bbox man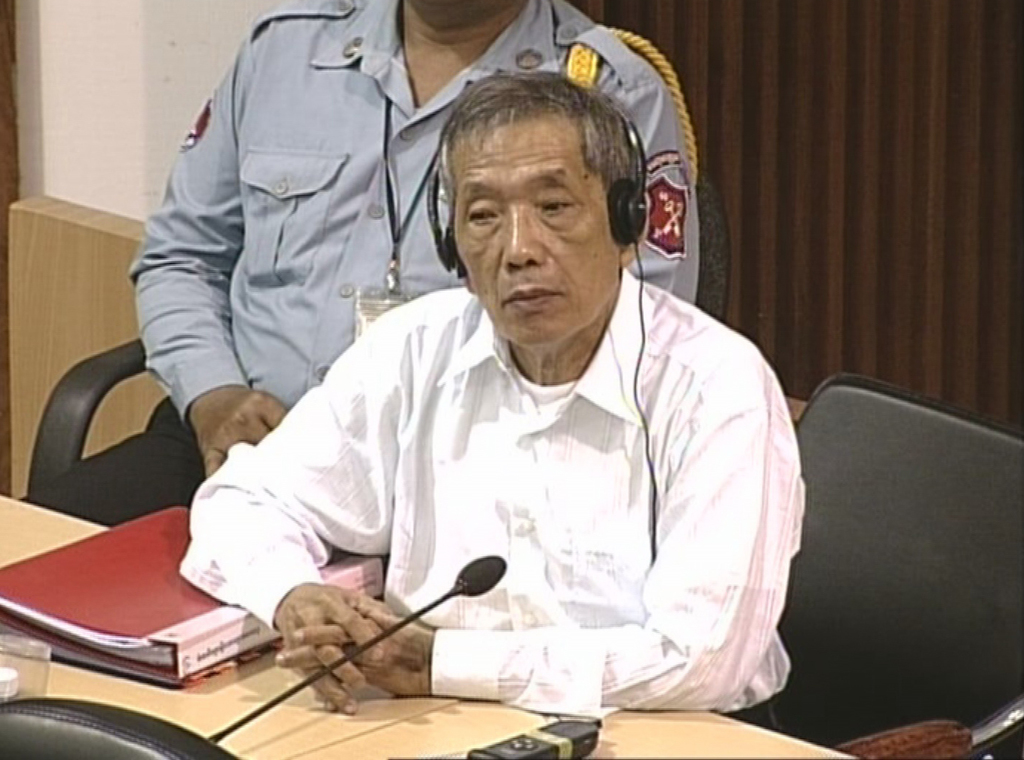
x1=130 y1=0 x2=702 y2=469
